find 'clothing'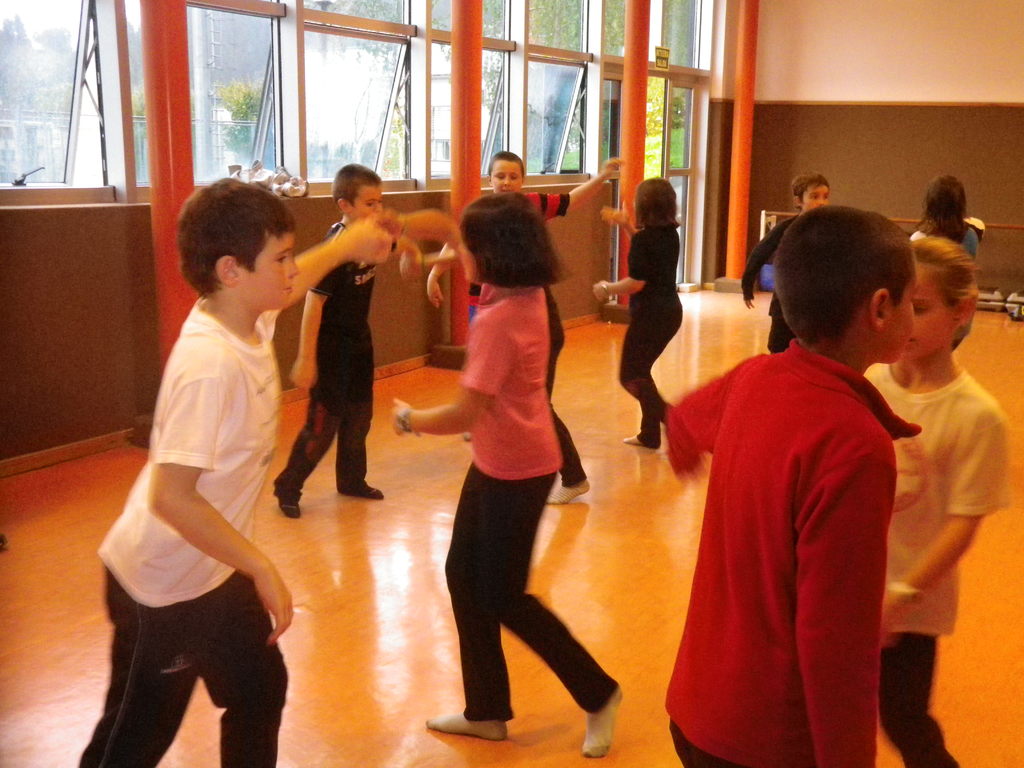
(left=913, top=228, right=985, bottom=352)
